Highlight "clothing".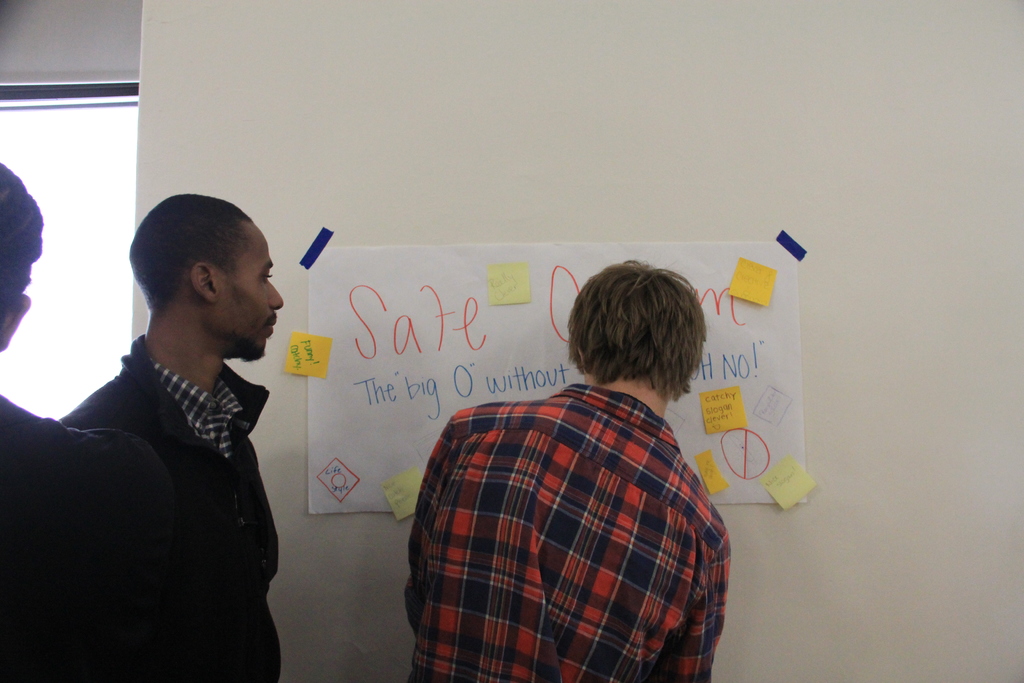
Highlighted region: Rect(59, 335, 276, 682).
